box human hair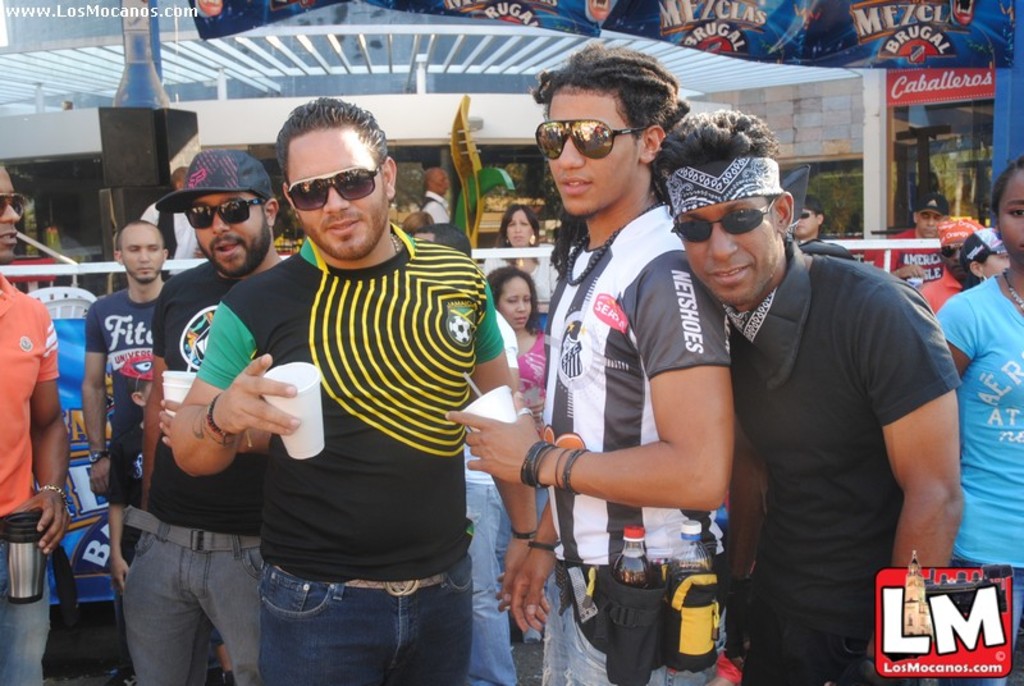
Rect(116, 220, 159, 252)
